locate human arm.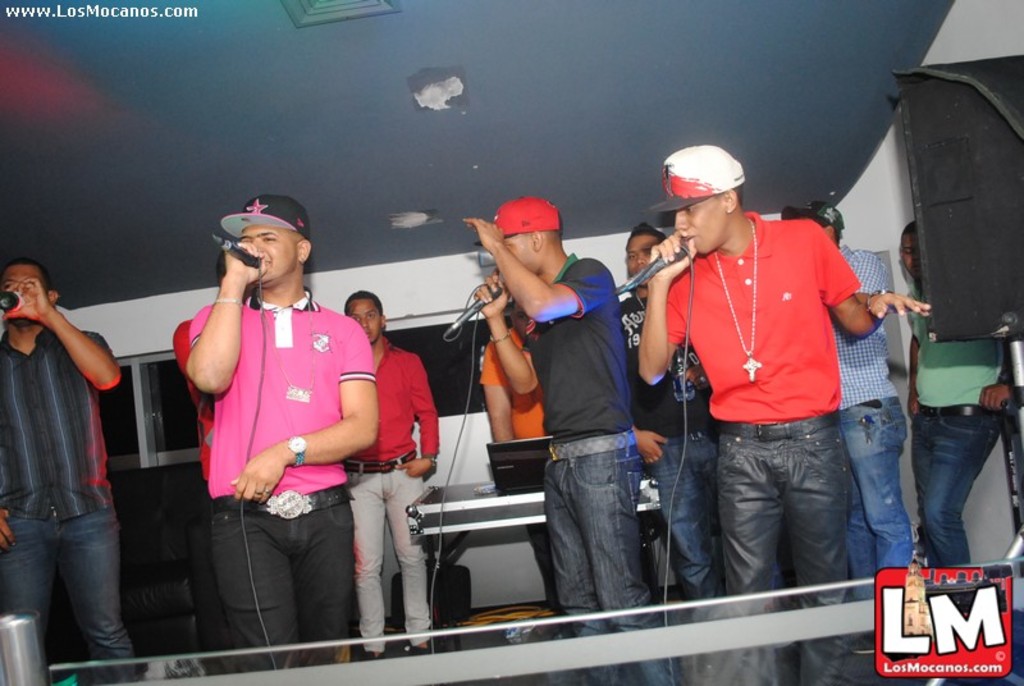
Bounding box: box(462, 212, 622, 324).
